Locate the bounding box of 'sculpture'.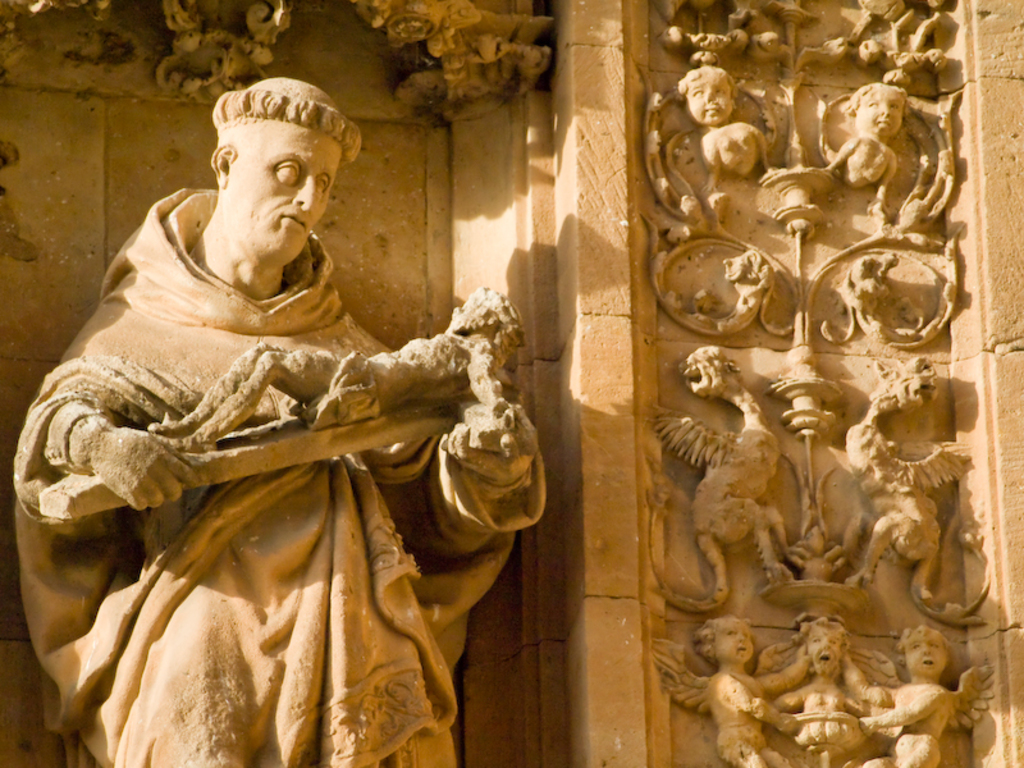
Bounding box: 840:627:1000:767.
